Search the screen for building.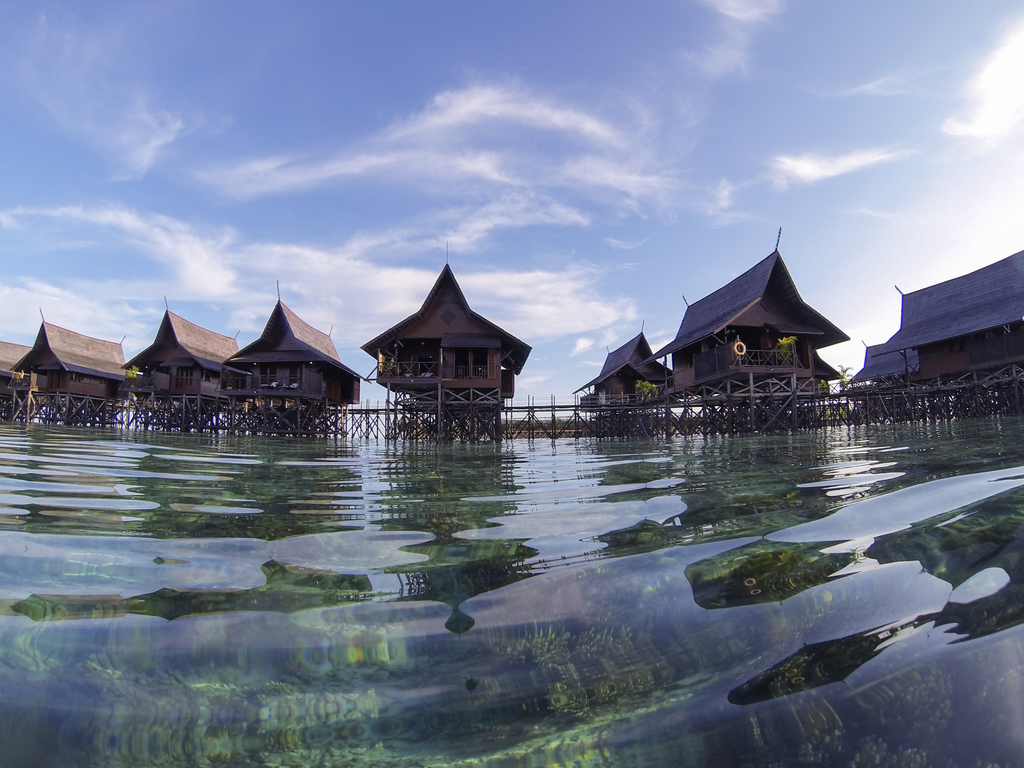
Found at <region>219, 278, 364, 408</region>.
